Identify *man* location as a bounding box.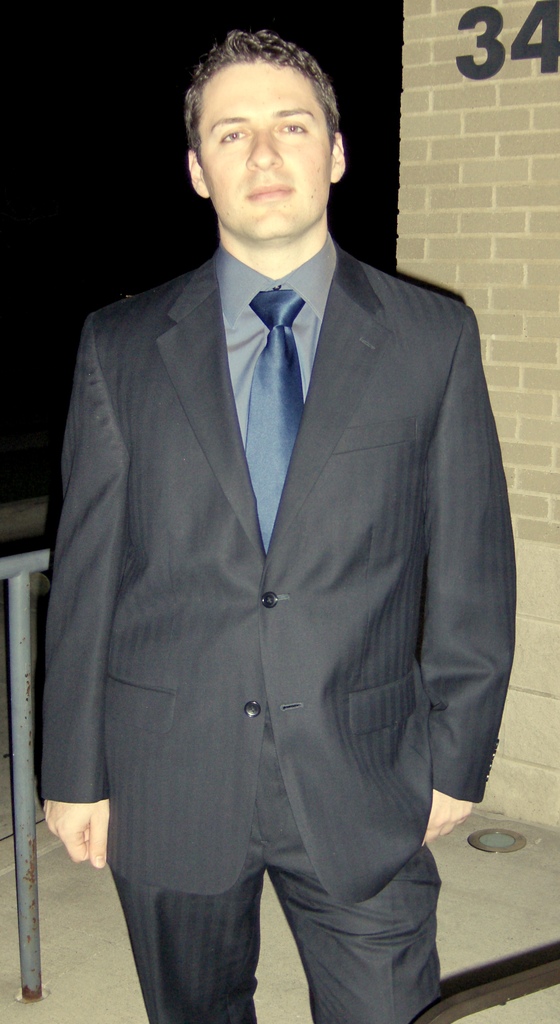
49,24,515,990.
